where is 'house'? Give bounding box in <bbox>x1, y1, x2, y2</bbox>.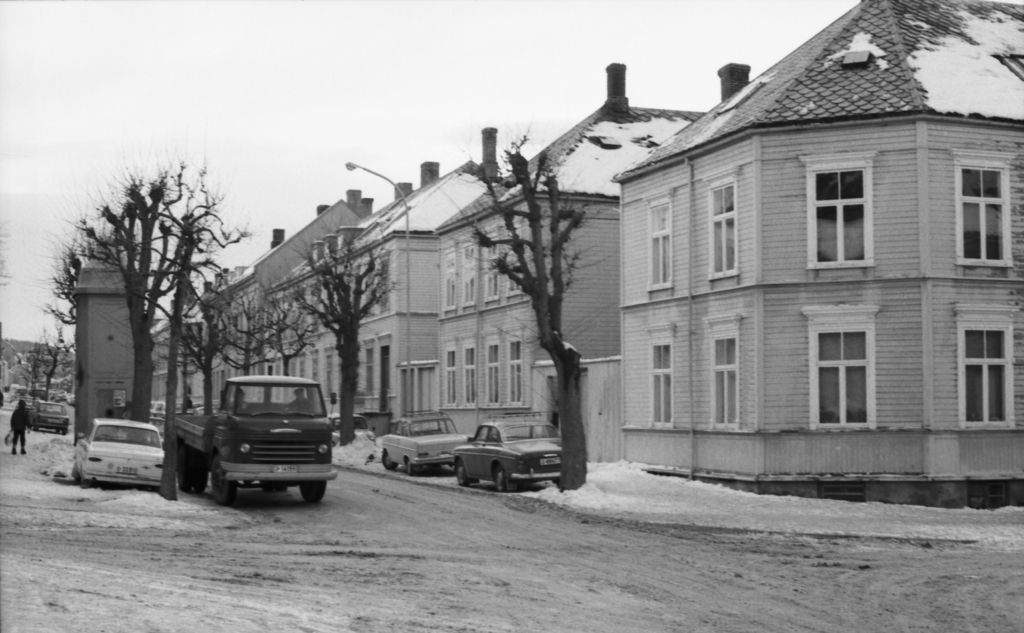
<bbox>215, 262, 279, 403</bbox>.
